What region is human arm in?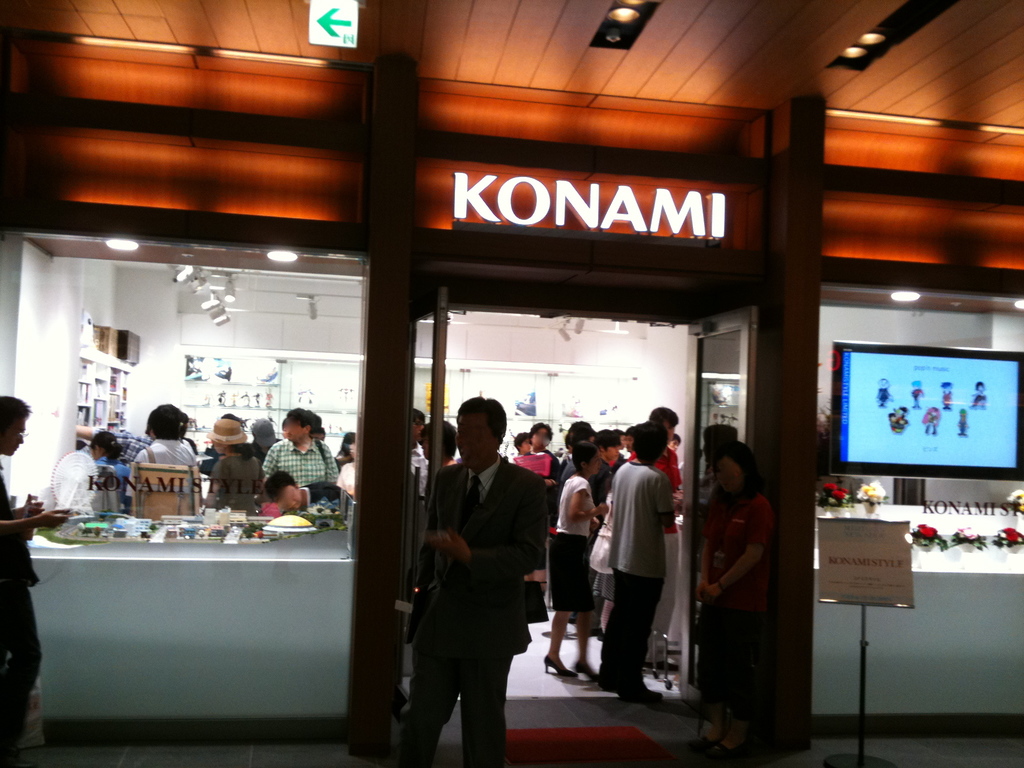
652 472 682 525.
